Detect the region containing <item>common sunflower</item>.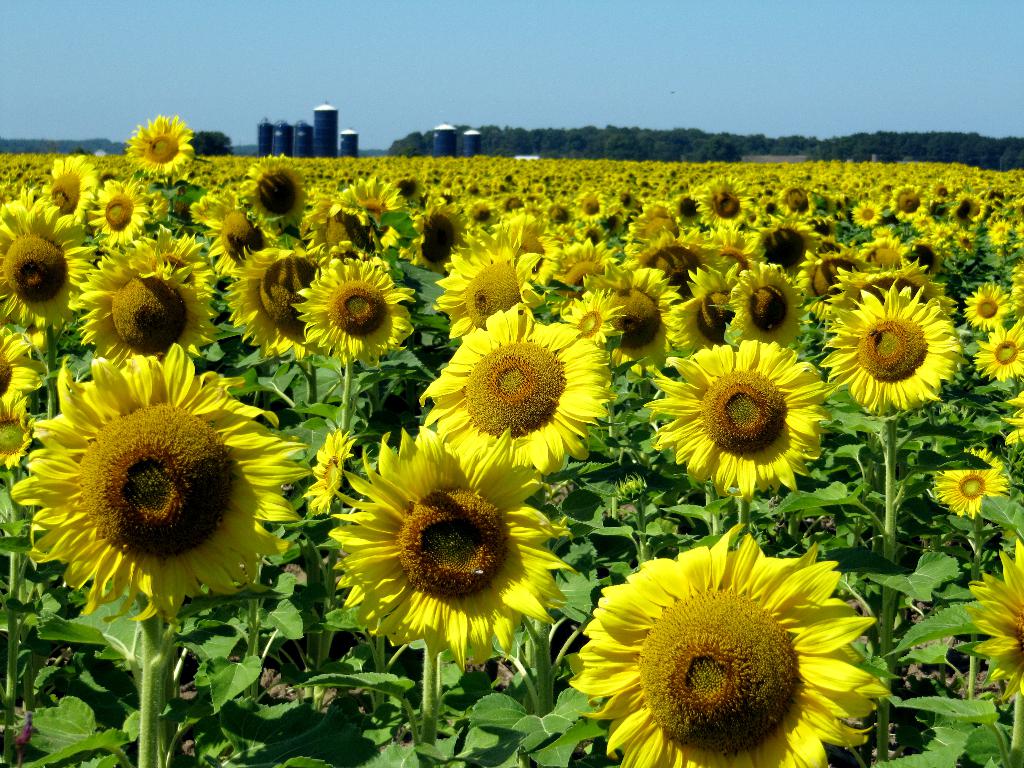
pyautogui.locateOnScreen(333, 425, 559, 671).
